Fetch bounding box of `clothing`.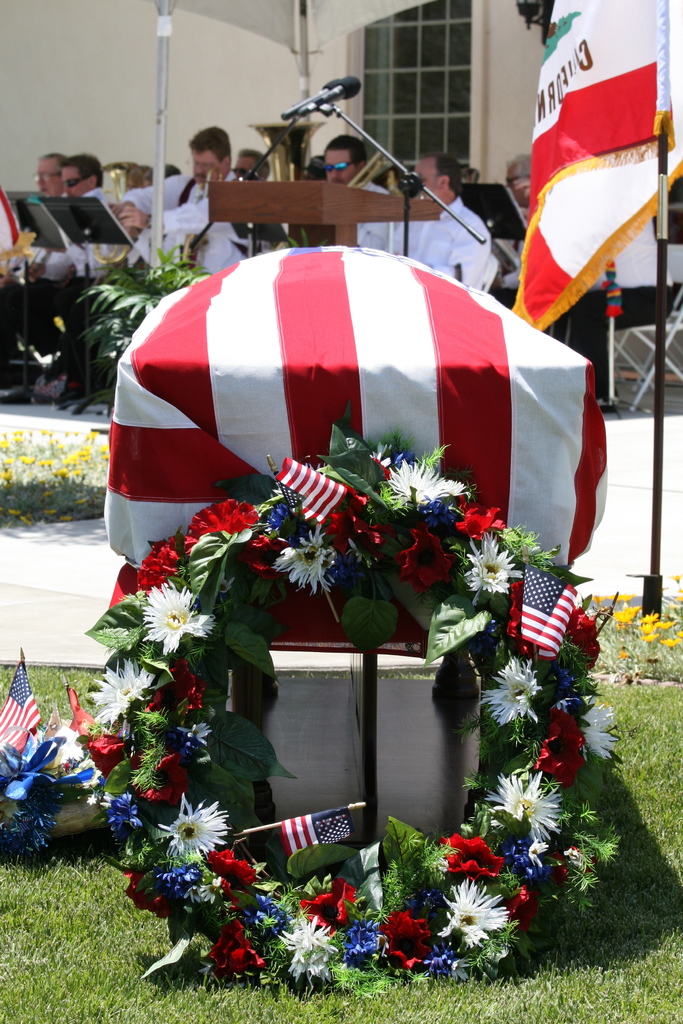
Bbox: [501,193,536,291].
